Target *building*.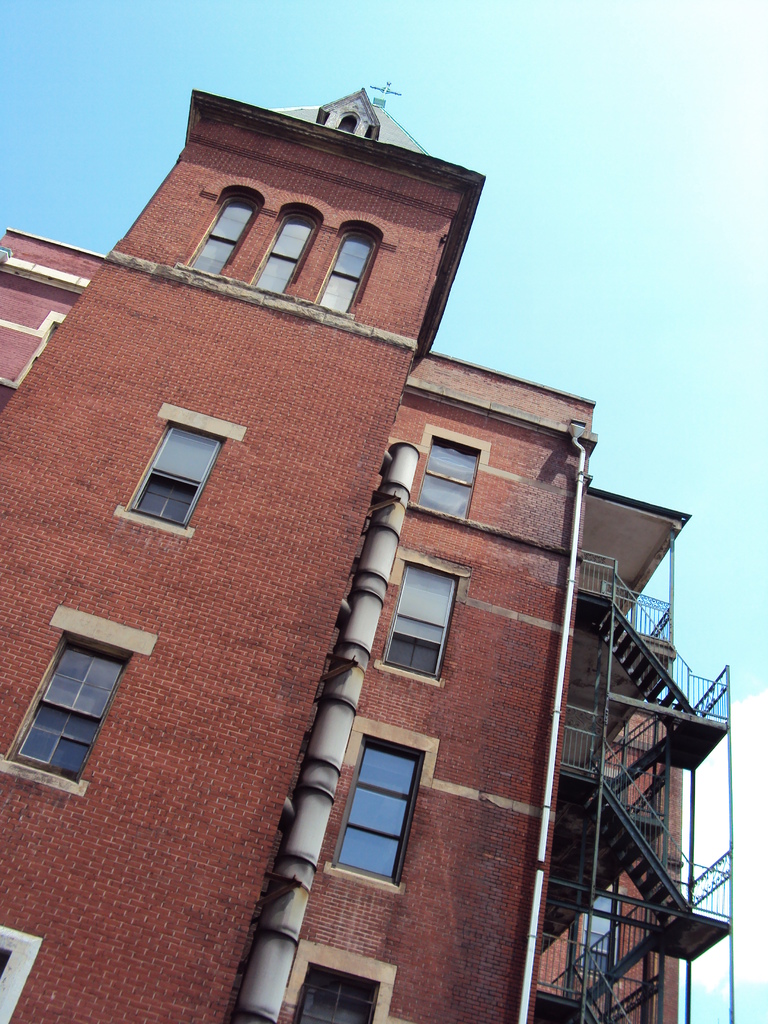
Target region: l=0, t=81, r=742, b=1023.
